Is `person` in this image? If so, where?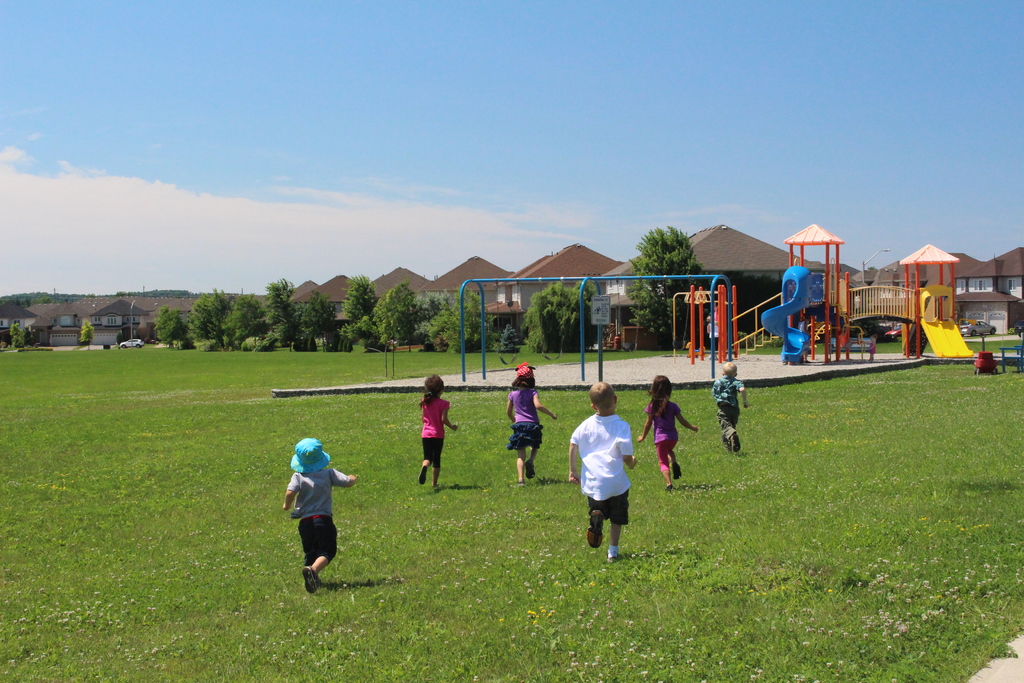
Yes, at BBox(706, 317, 720, 340).
